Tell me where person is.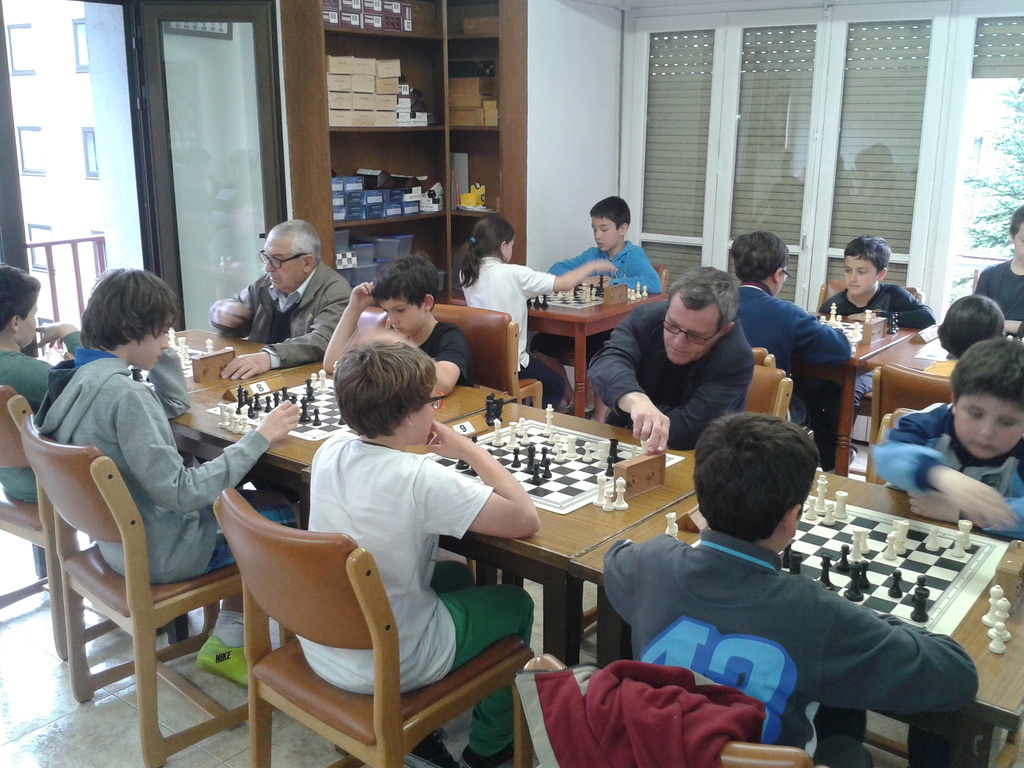
person is at bbox(205, 213, 361, 388).
